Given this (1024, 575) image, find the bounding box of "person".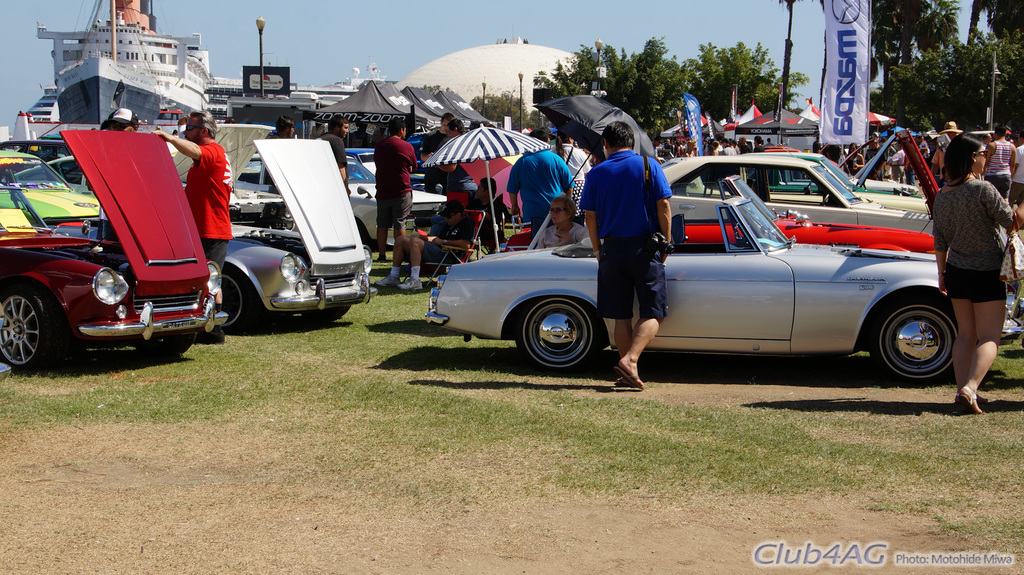
bbox=[267, 115, 300, 138].
